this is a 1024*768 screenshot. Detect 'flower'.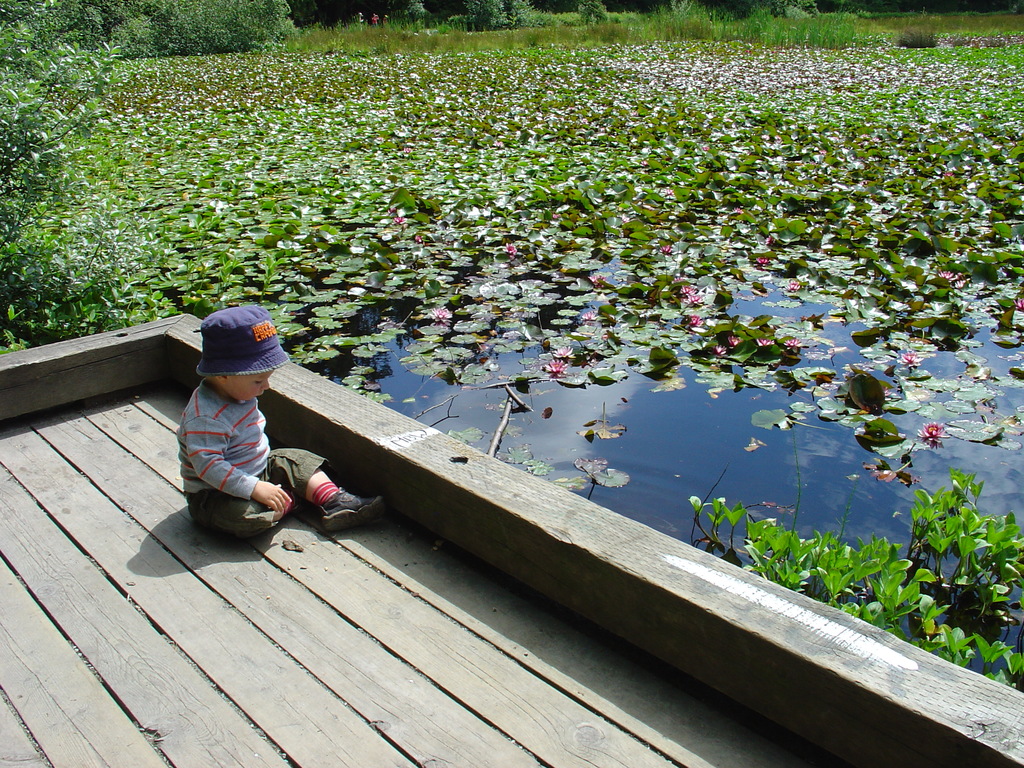
box(785, 340, 797, 353).
